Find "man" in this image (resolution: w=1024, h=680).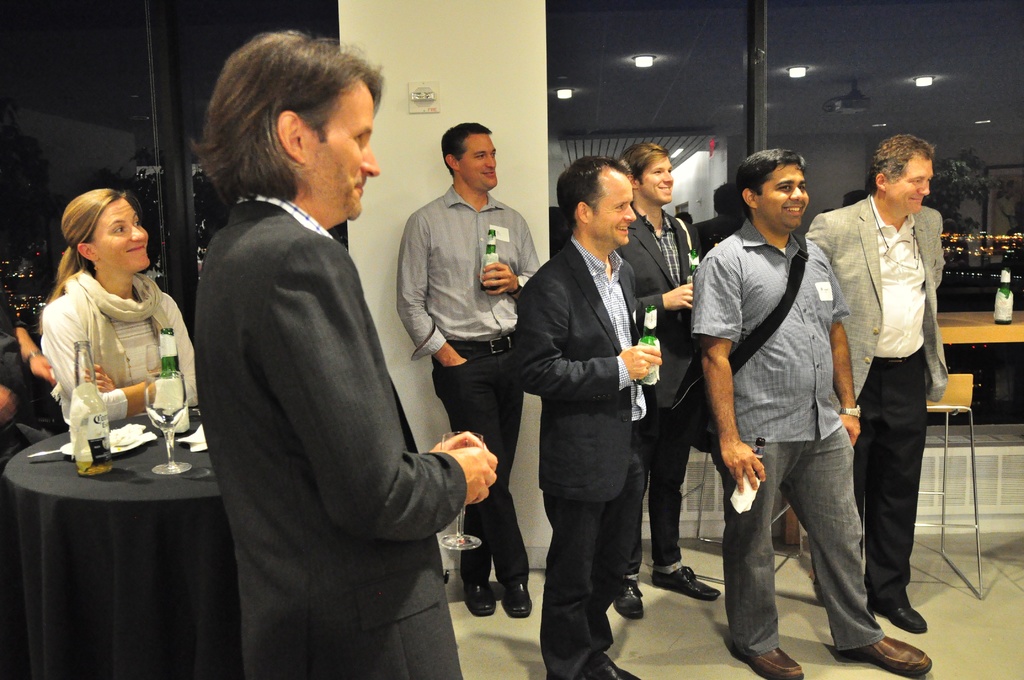
(x1=504, y1=154, x2=650, y2=679).
